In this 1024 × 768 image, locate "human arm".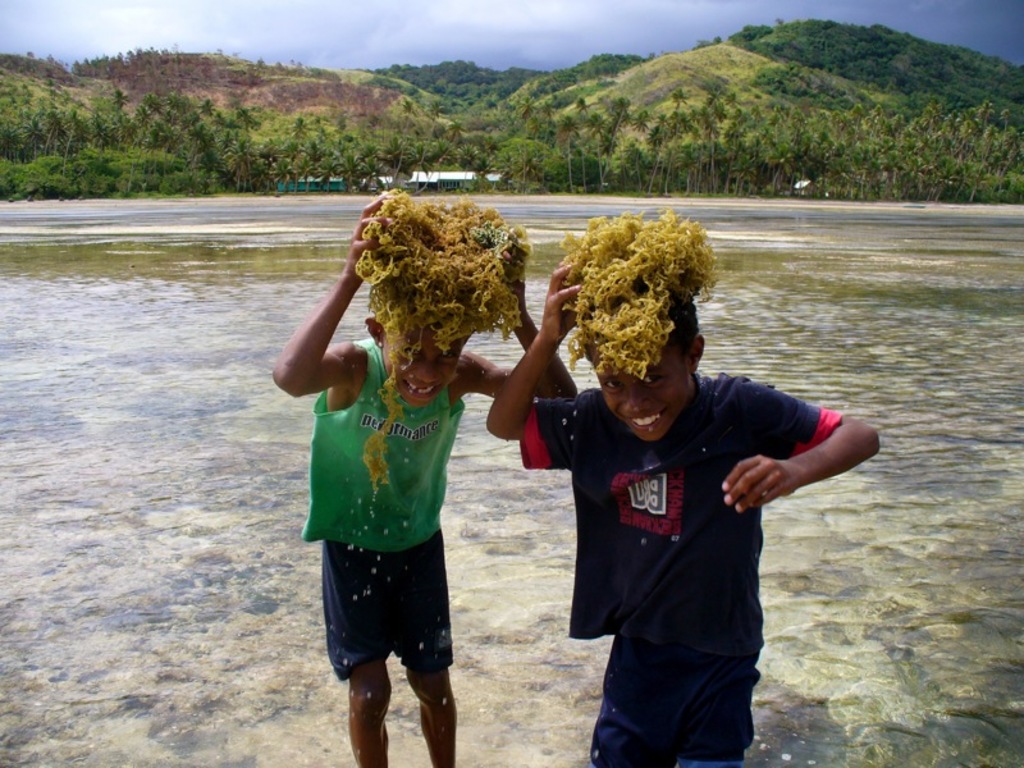
Bounding box: bbox(458, 243, 584, 398).
